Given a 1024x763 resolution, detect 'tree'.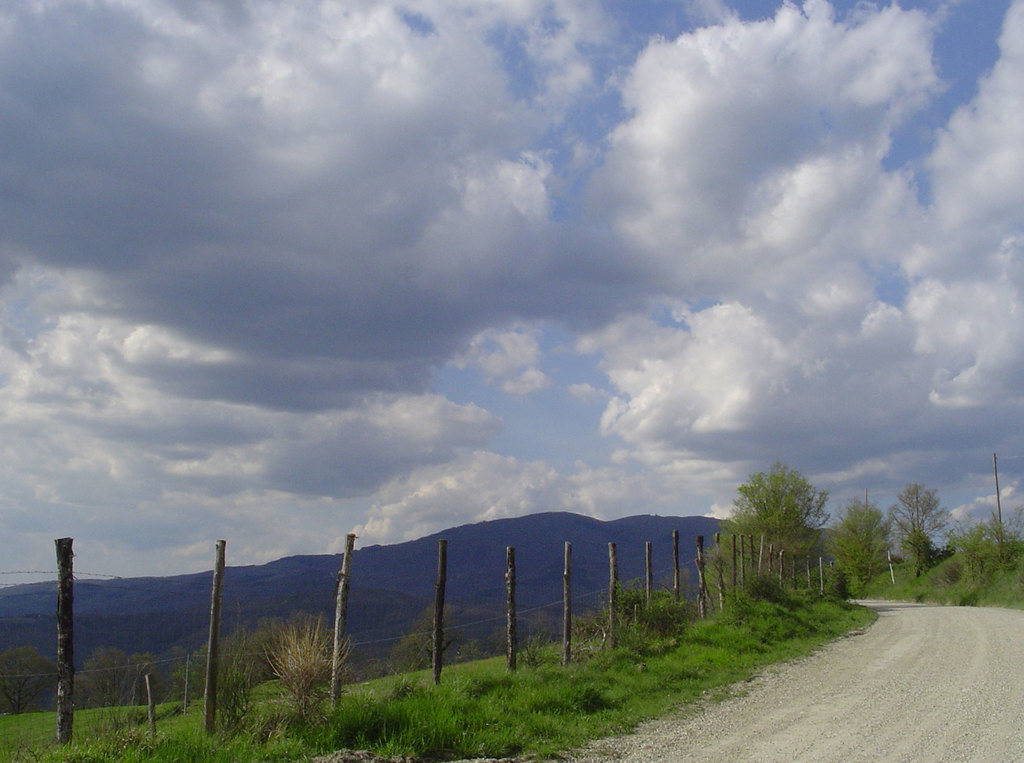
box(954, 502, 1023, 575).
